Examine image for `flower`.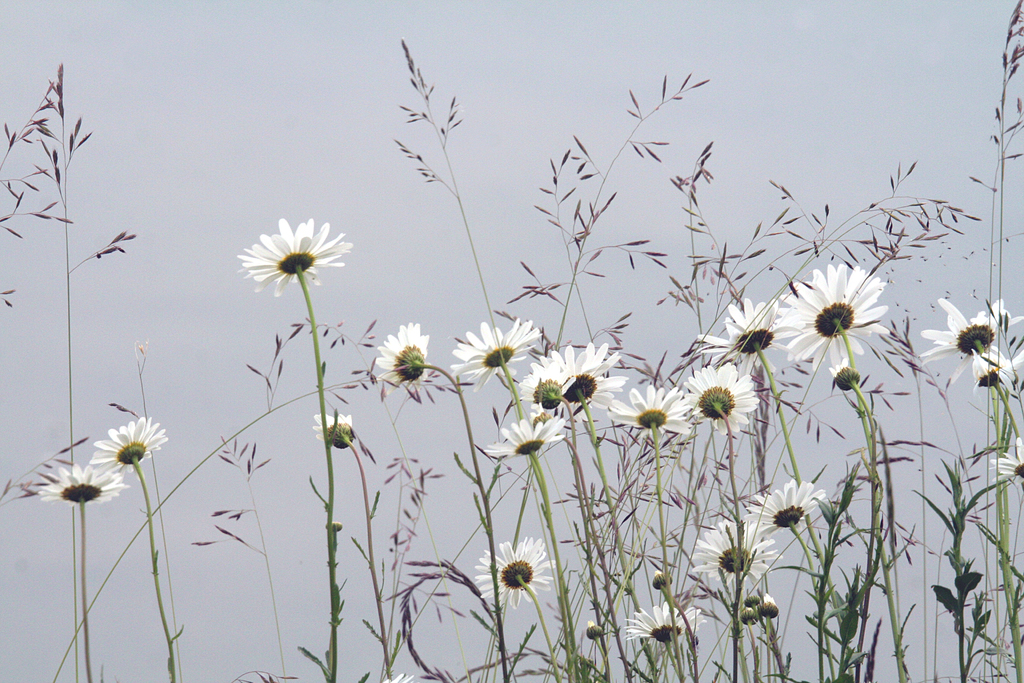
Examination result: region(923, 295, 1008, 383).
